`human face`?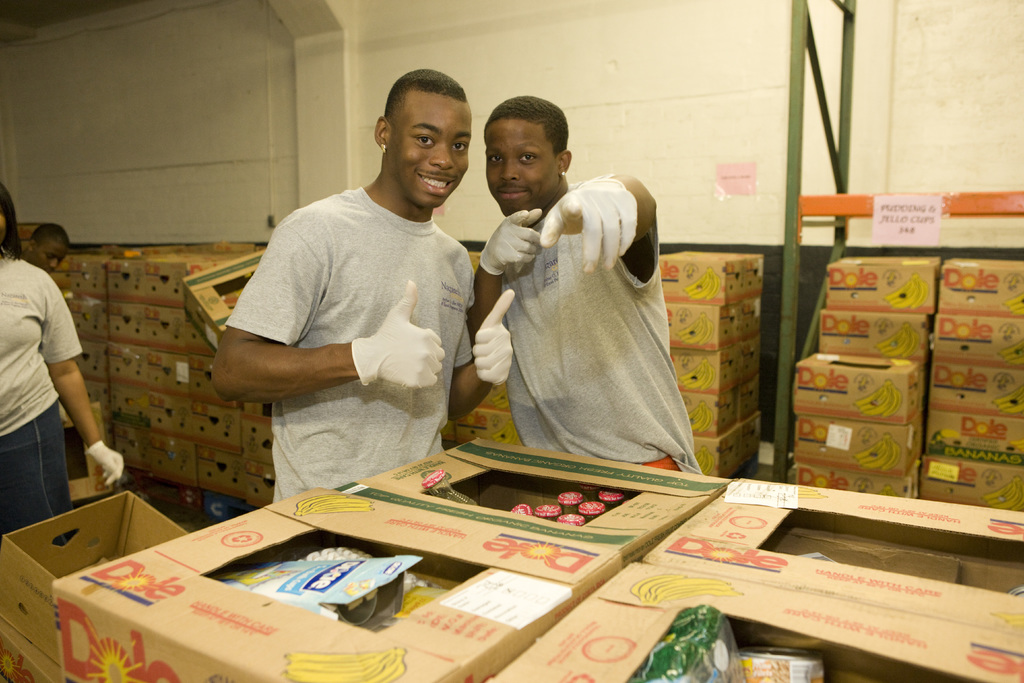
locate(29, 236, 70, 274)
